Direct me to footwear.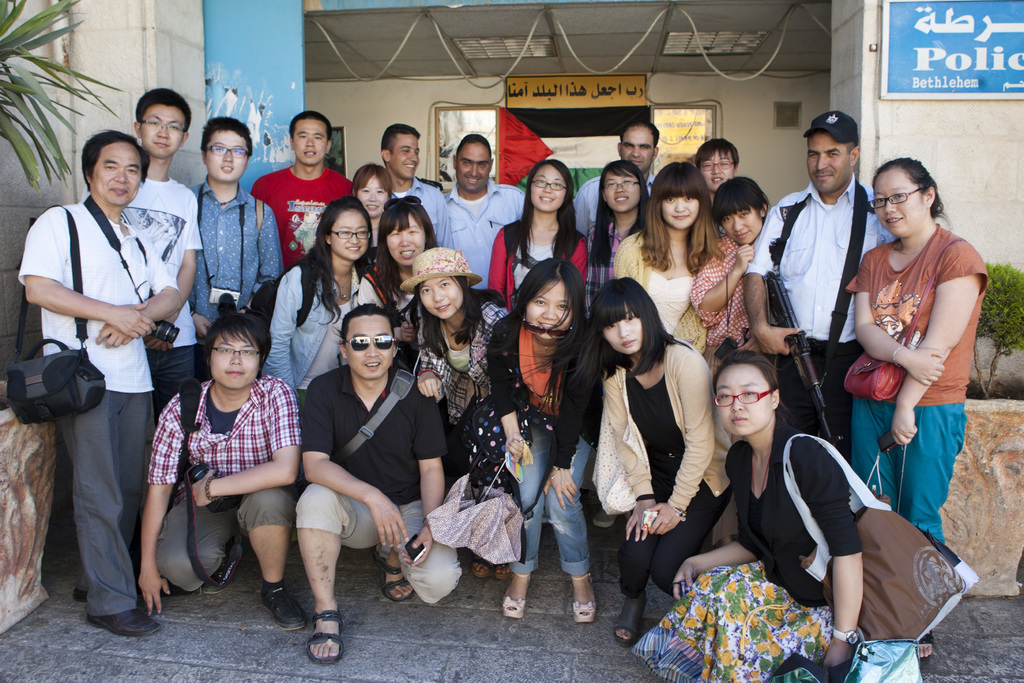
Direction: rect(568, 573, 599, 623).
